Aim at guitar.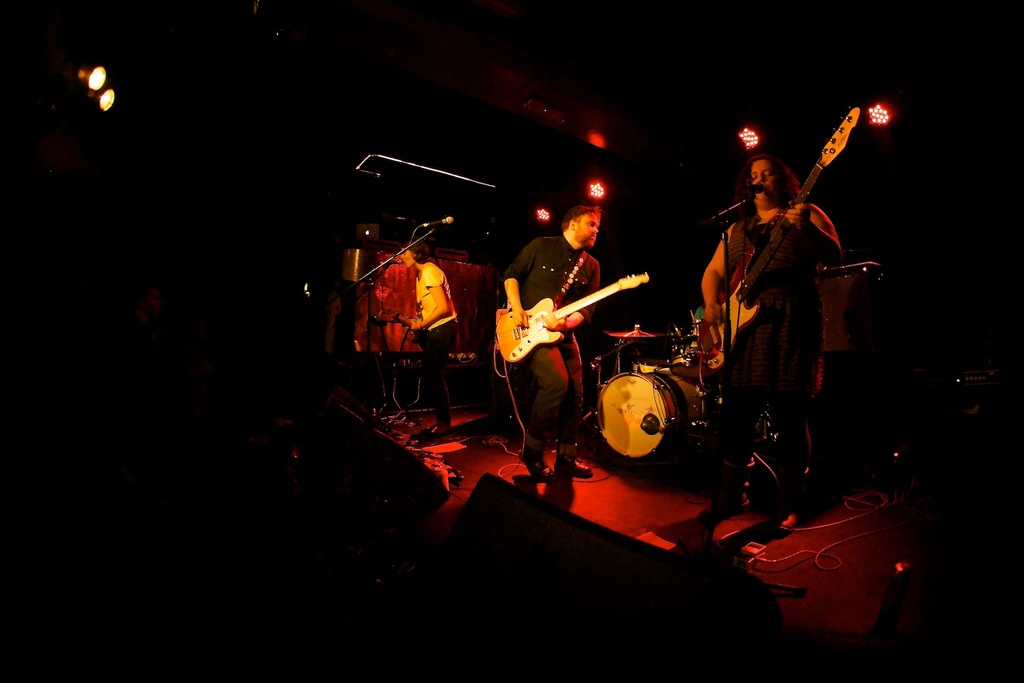
Aimed at (x1=495, y1=269, x2=652, y2=368).
